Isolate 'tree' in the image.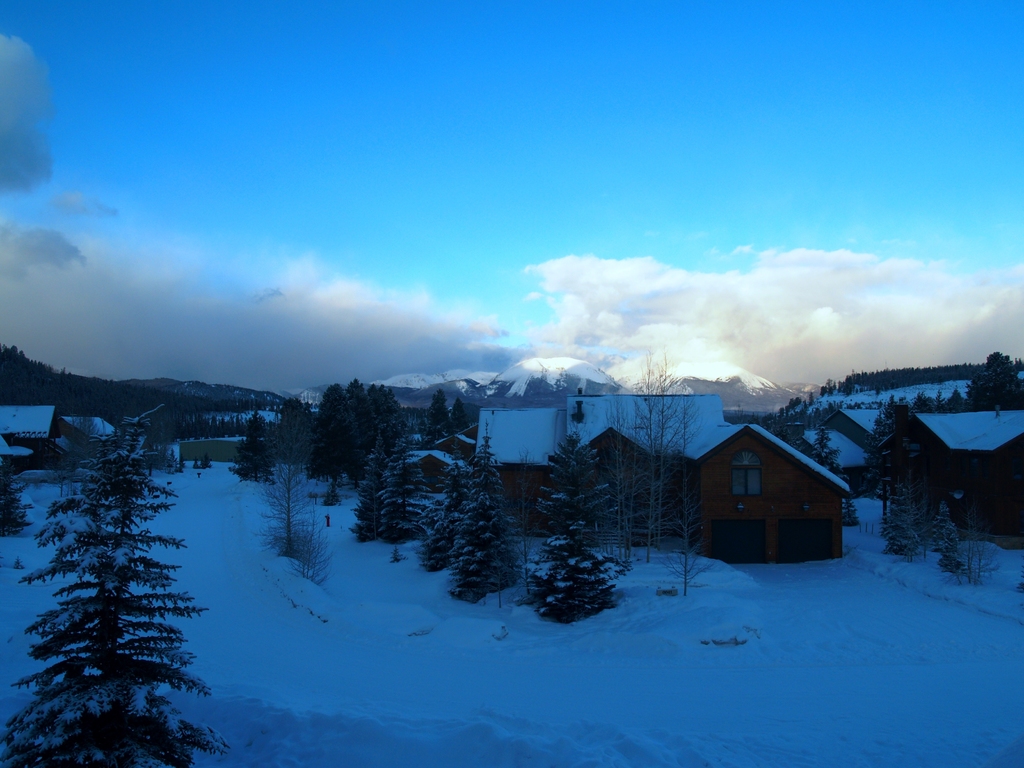
Isolated region: 663,428,716,585.
